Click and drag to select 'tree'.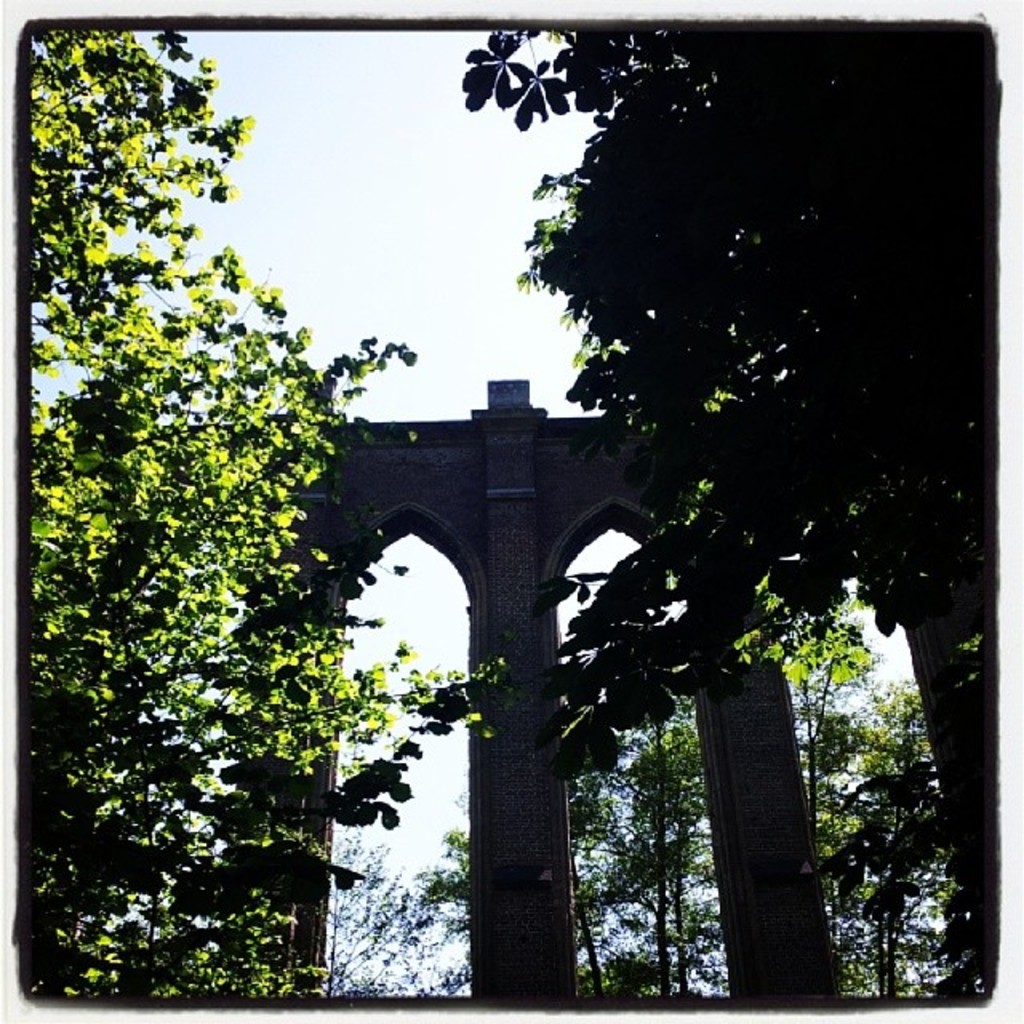
Selection: 429:755:614:1005.
